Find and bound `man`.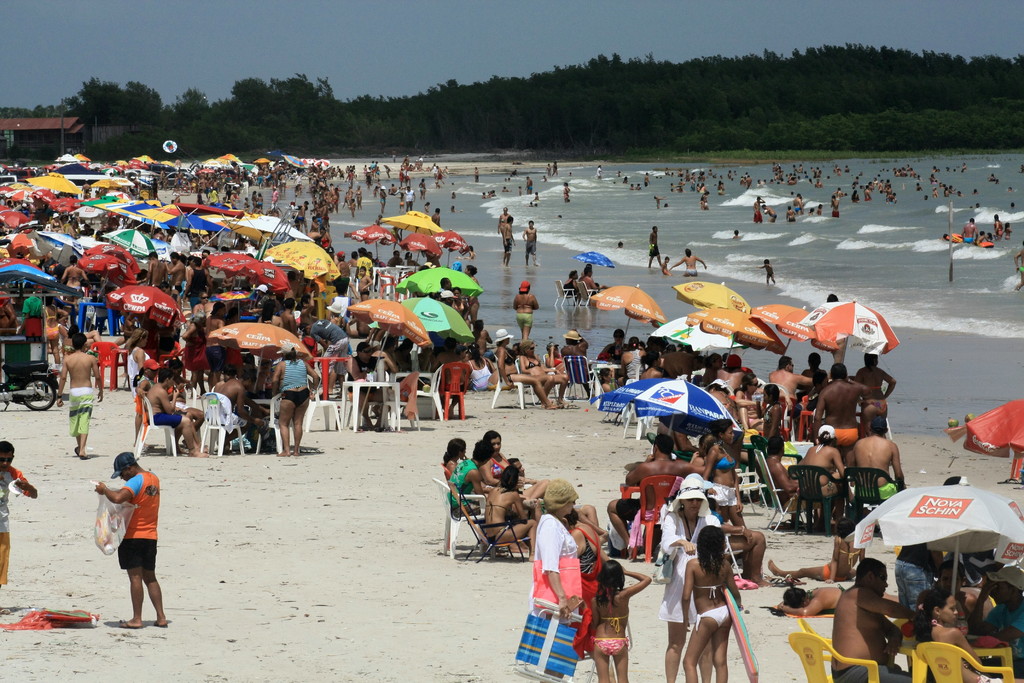
Bound: (x1=767, y1=352, x2=810, y2=406).
